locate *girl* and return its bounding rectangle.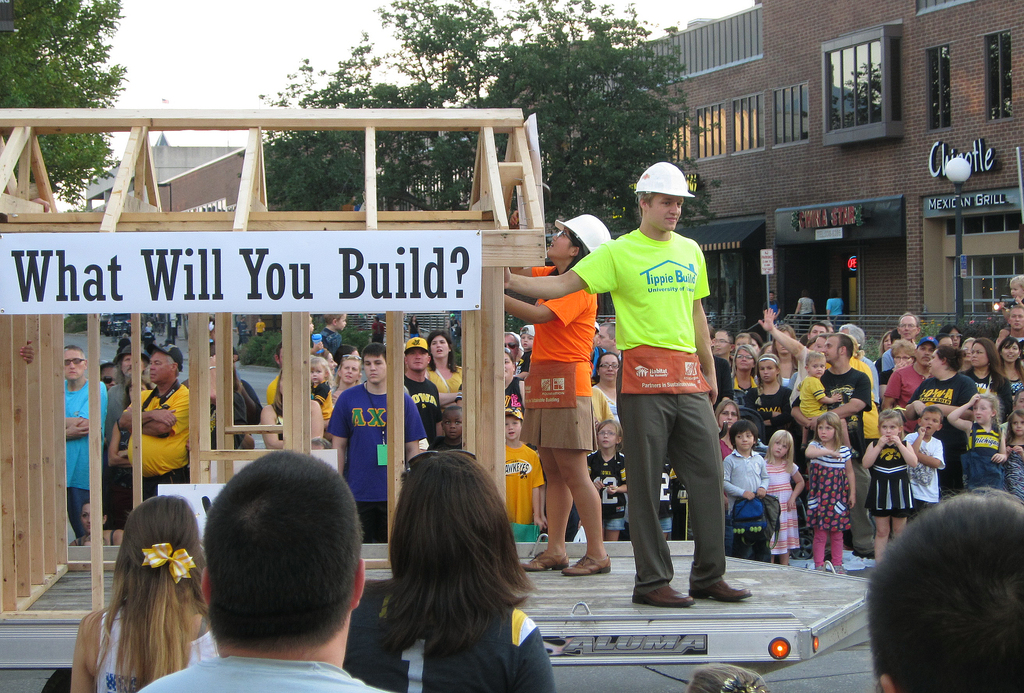
region(868, 412, 916, 553).
